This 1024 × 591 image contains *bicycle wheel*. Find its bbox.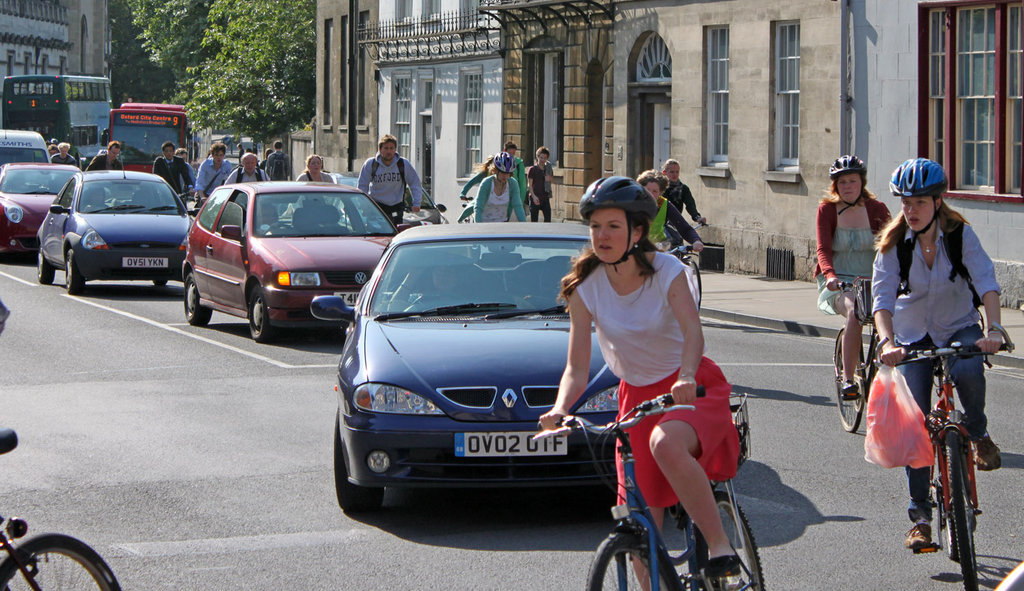
<region>937, 419, 980, 590</region>.
